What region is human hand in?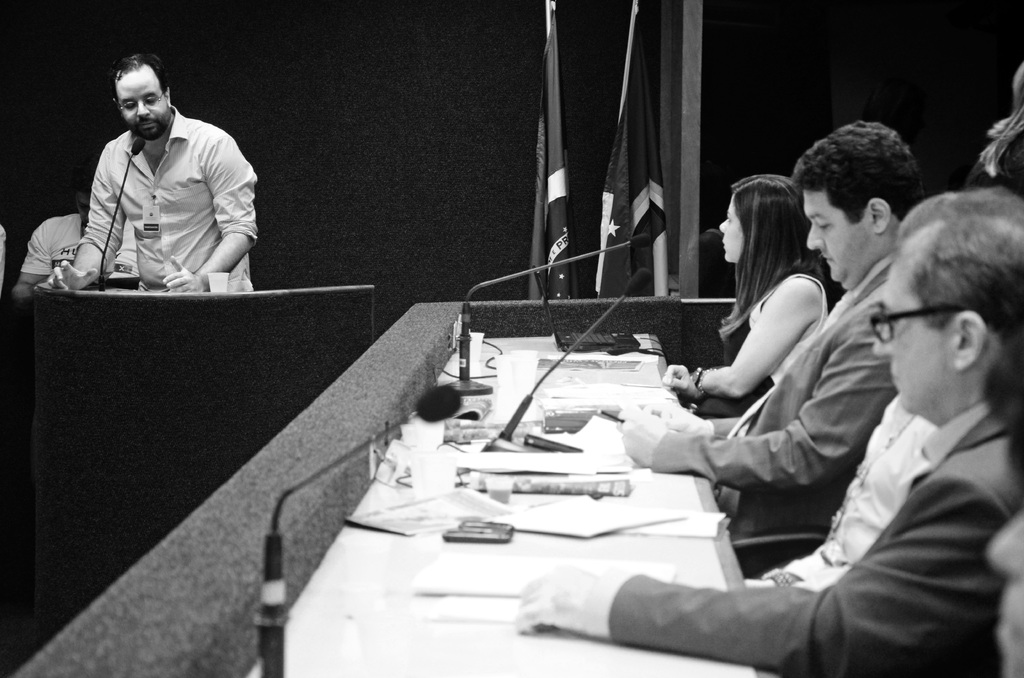
Rect(159, 255, 207, 295).
